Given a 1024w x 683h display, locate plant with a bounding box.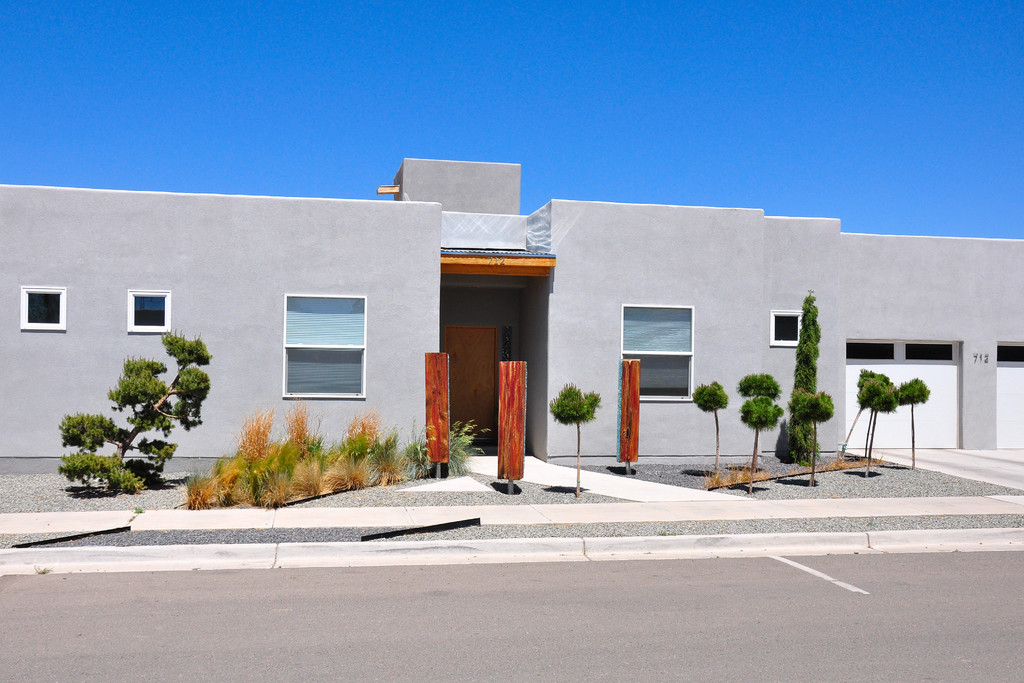
Located: [left=692, top=375, right=729, bottom=488].
